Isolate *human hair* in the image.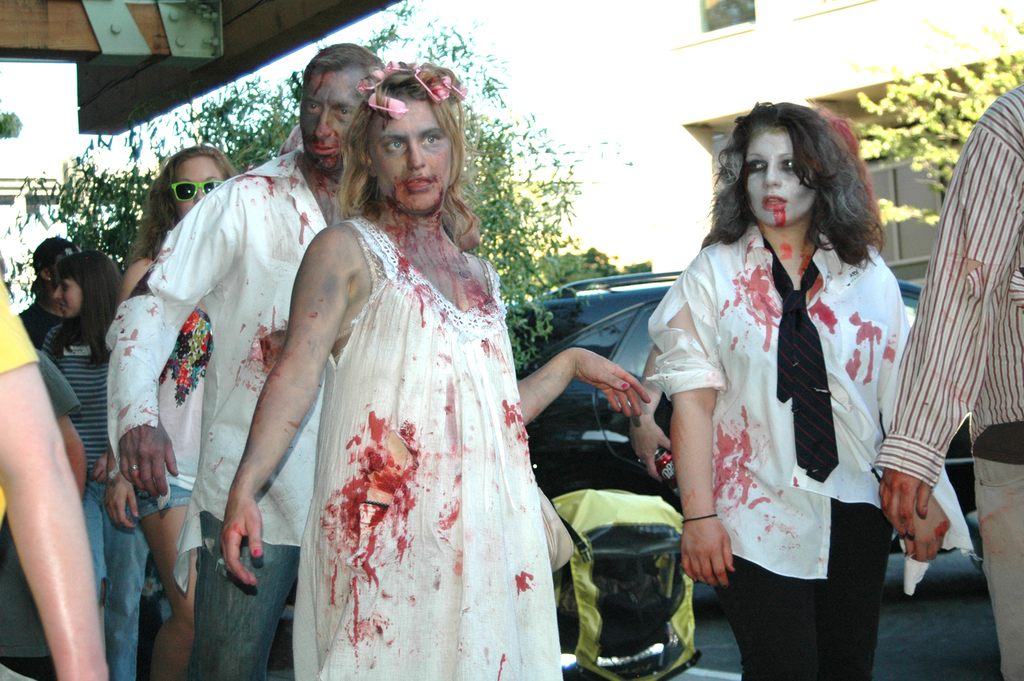
Isolated region: <region>331, 57, 488, 254</region>.
